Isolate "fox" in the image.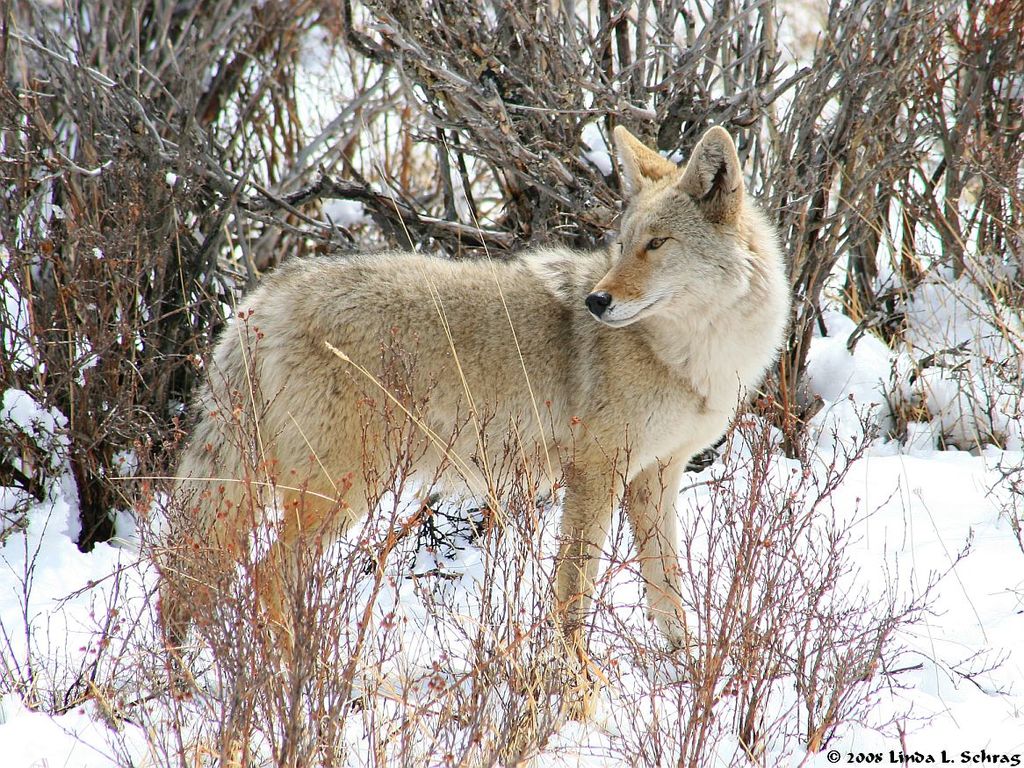
Isolated region: <bbox>158, 123, 795, 702</bbox>.
